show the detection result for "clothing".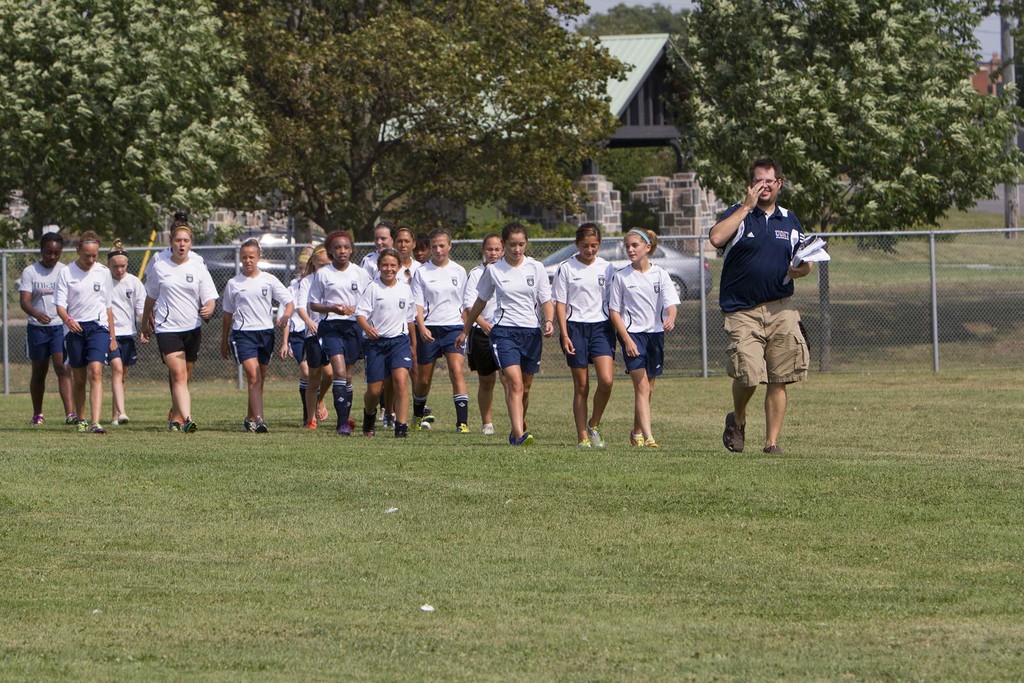
609, 264, 683, 364.
